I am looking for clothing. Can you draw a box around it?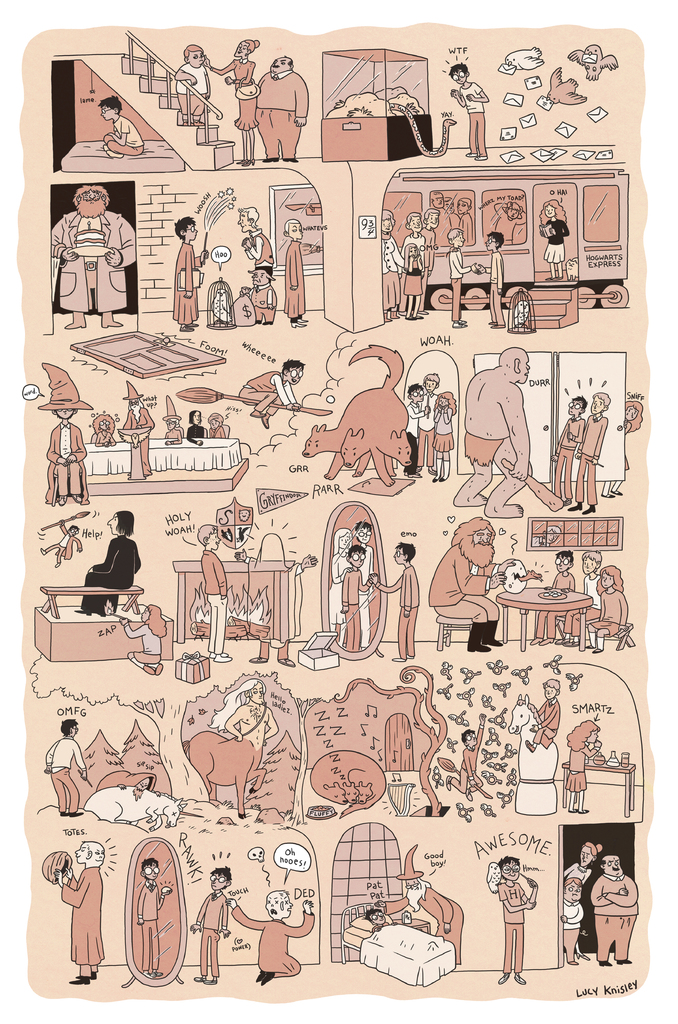
Sure, the bounding box is left=533, top=696, right=560, bottom=749.
